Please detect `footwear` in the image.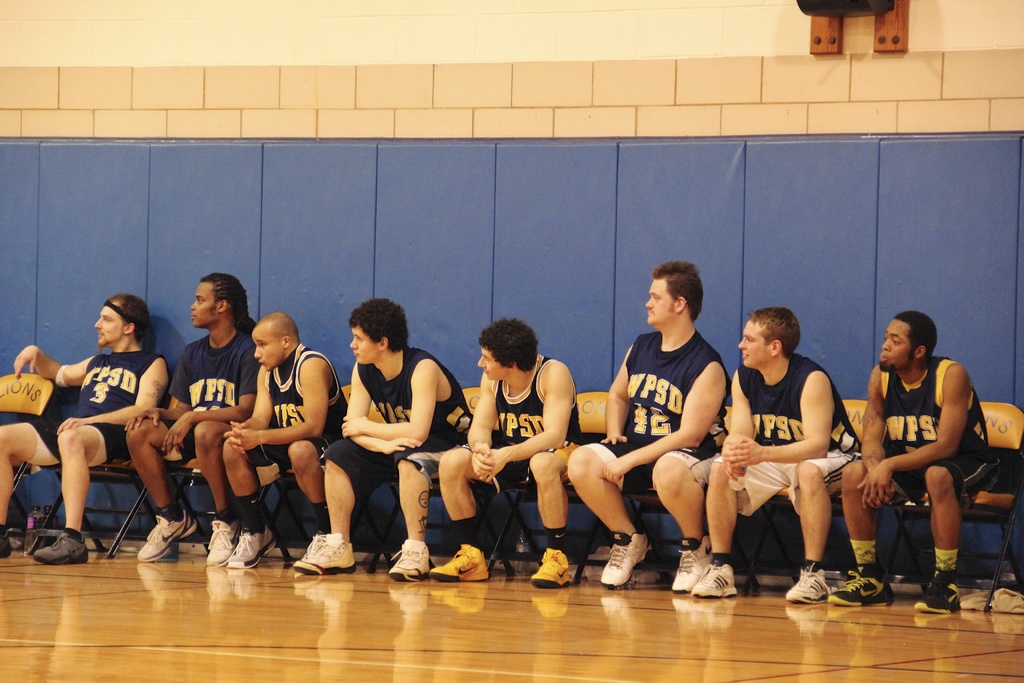
left=783, top=563, right=831, bottom=606.
